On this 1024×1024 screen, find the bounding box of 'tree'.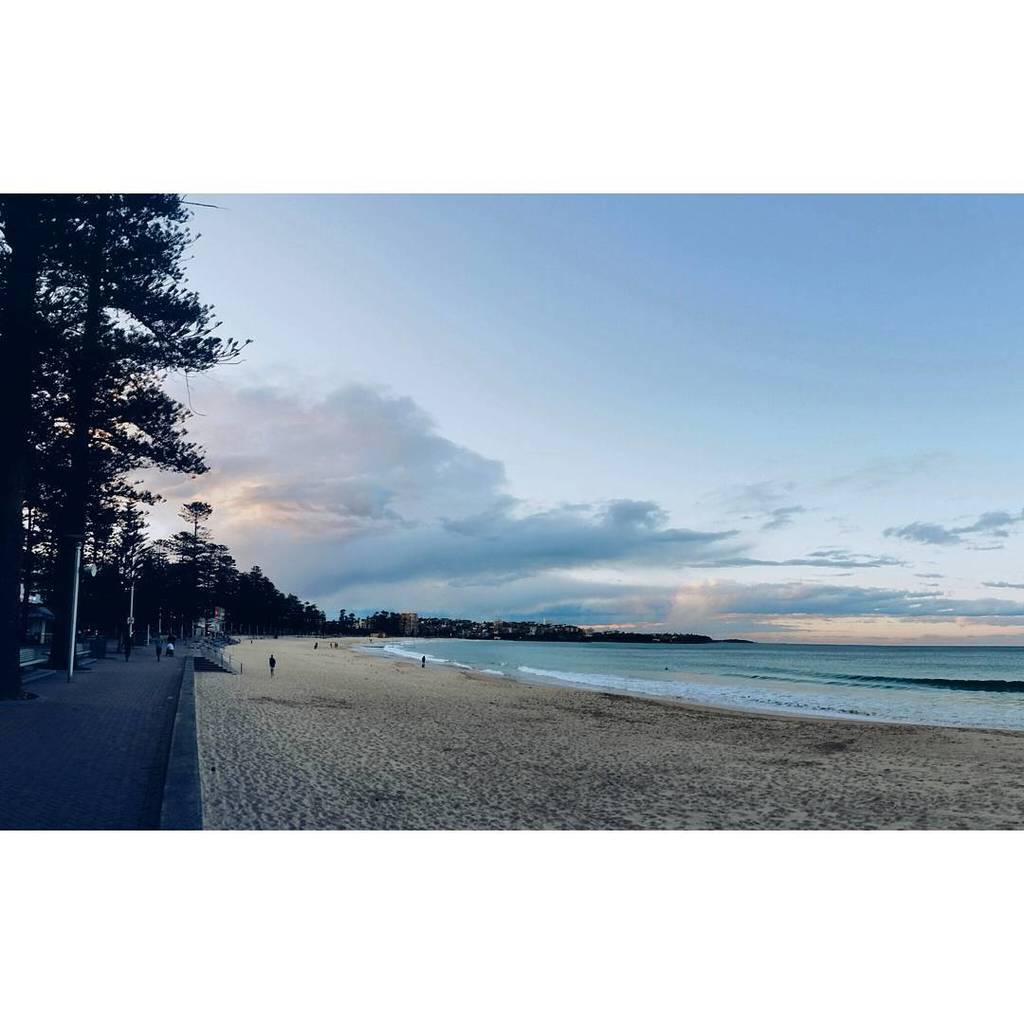
Bounding box: <box>6,169,247,667</box>.
